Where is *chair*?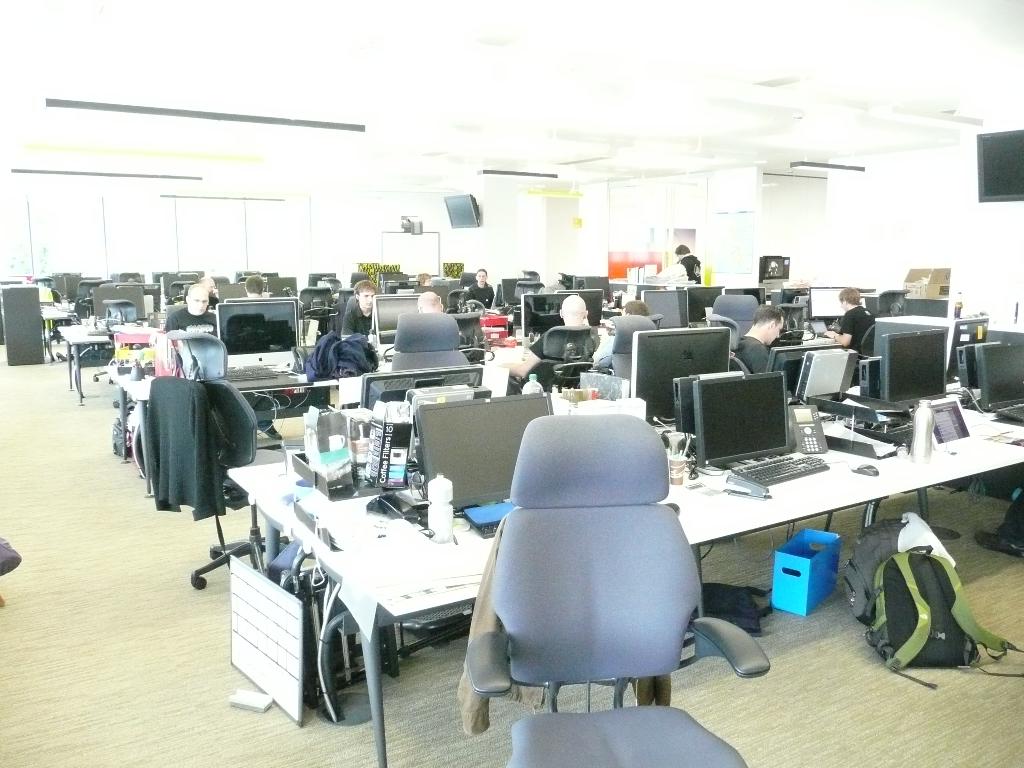
<box>170,280,192,298</box>.
